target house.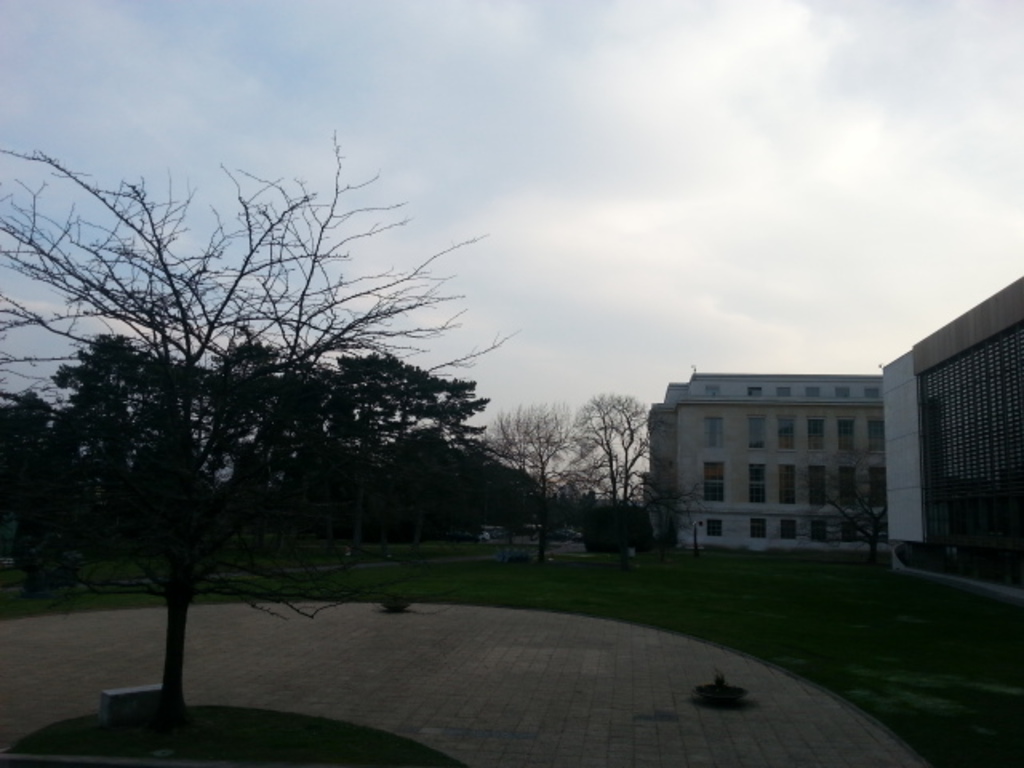
Target region: {"left": 640, "top": 378, "right": 893, "bottom": 555}.
